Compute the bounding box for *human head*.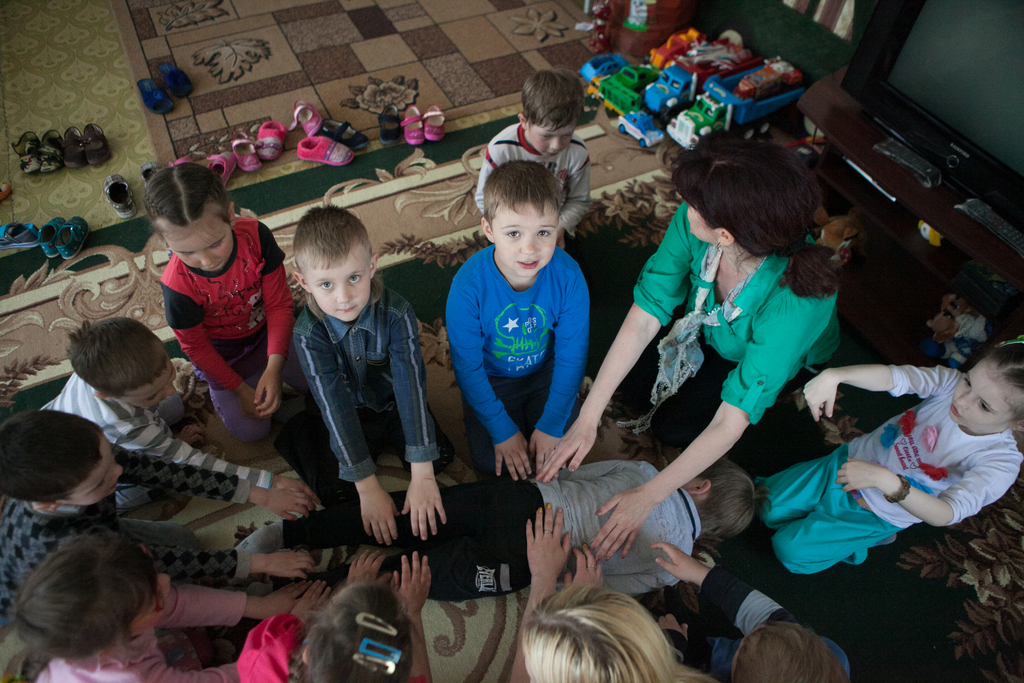
rect(730, 617, 847, 682).
